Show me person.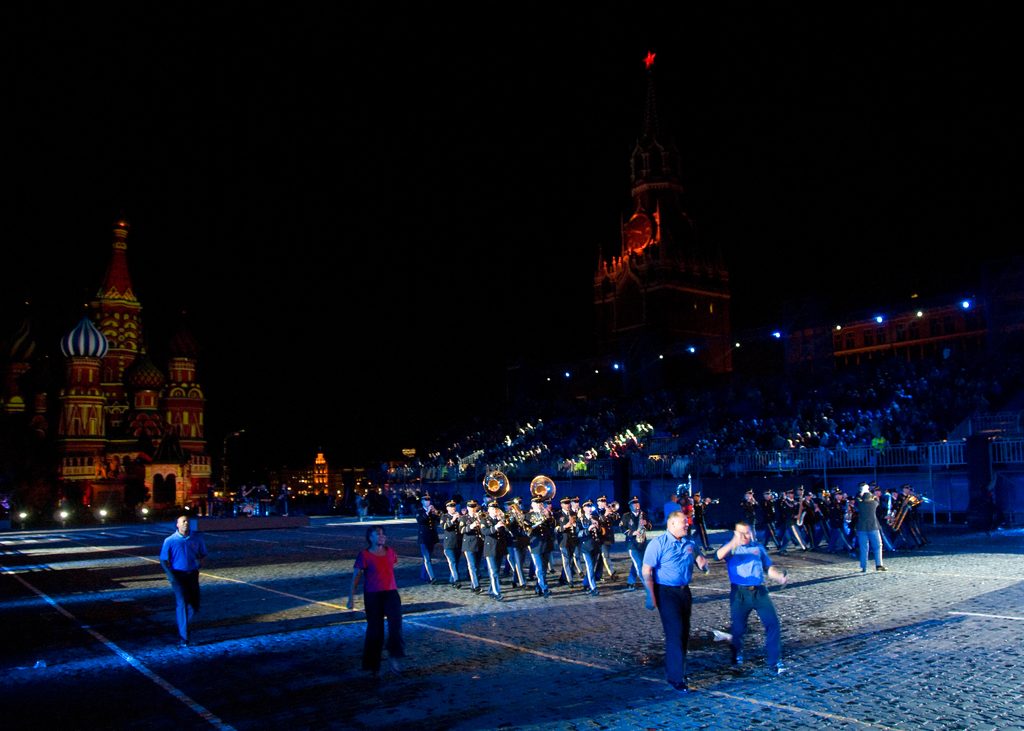
person is here: (561,497,580,577).
